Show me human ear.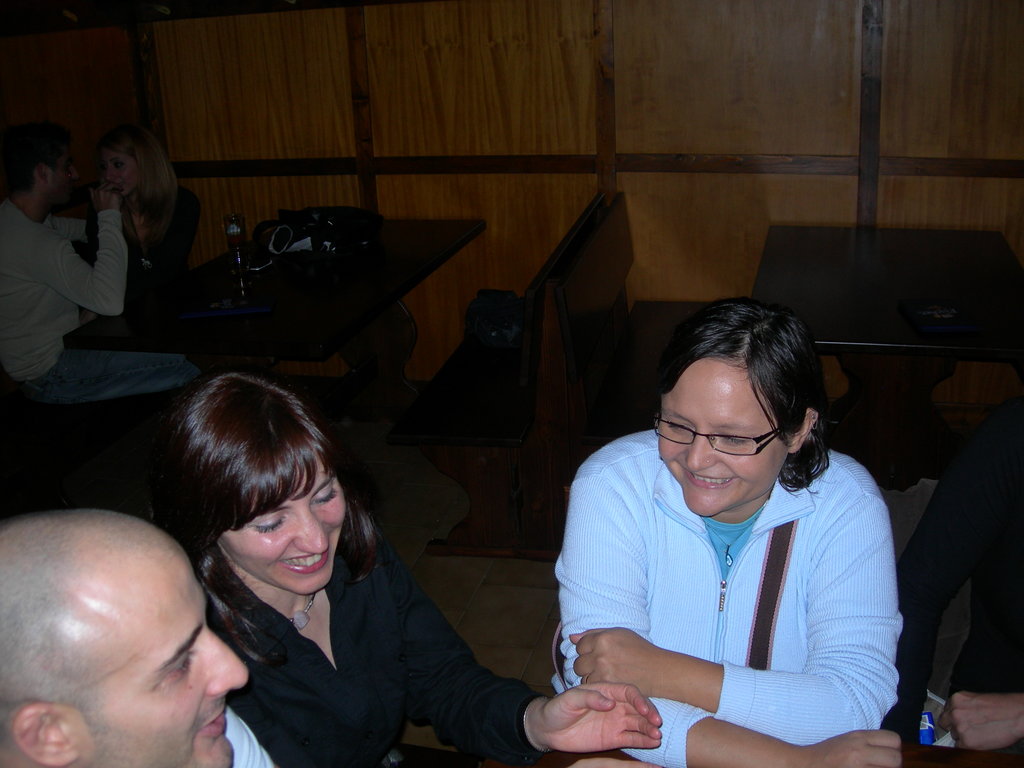
human ear is here: [15,705,76,767].
